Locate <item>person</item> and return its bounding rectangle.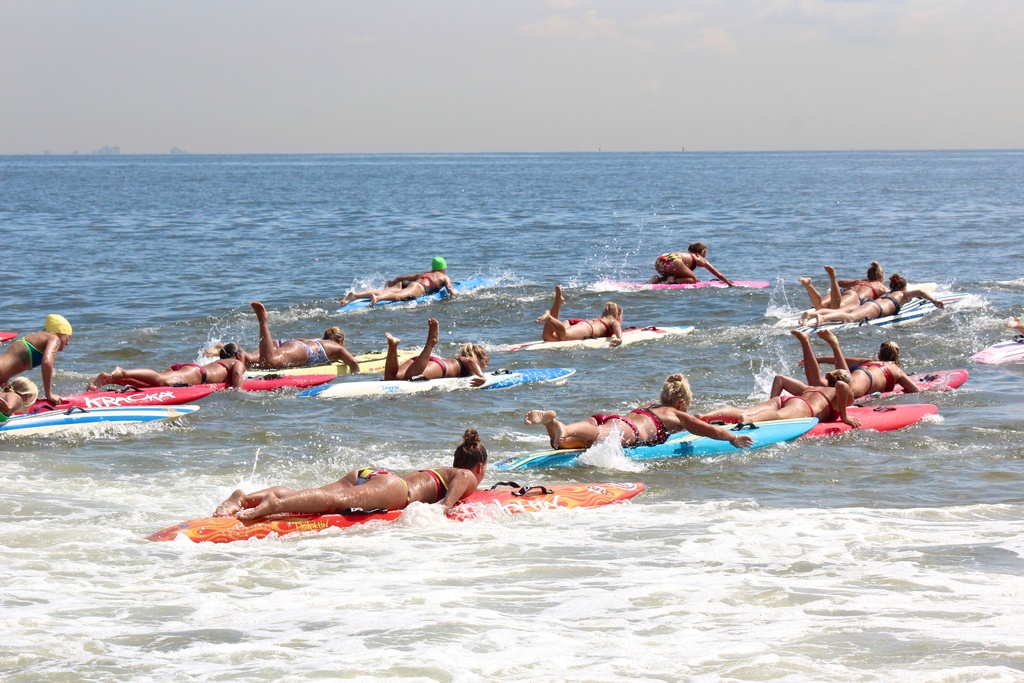
bbox=[385, 320, 497, 378].
